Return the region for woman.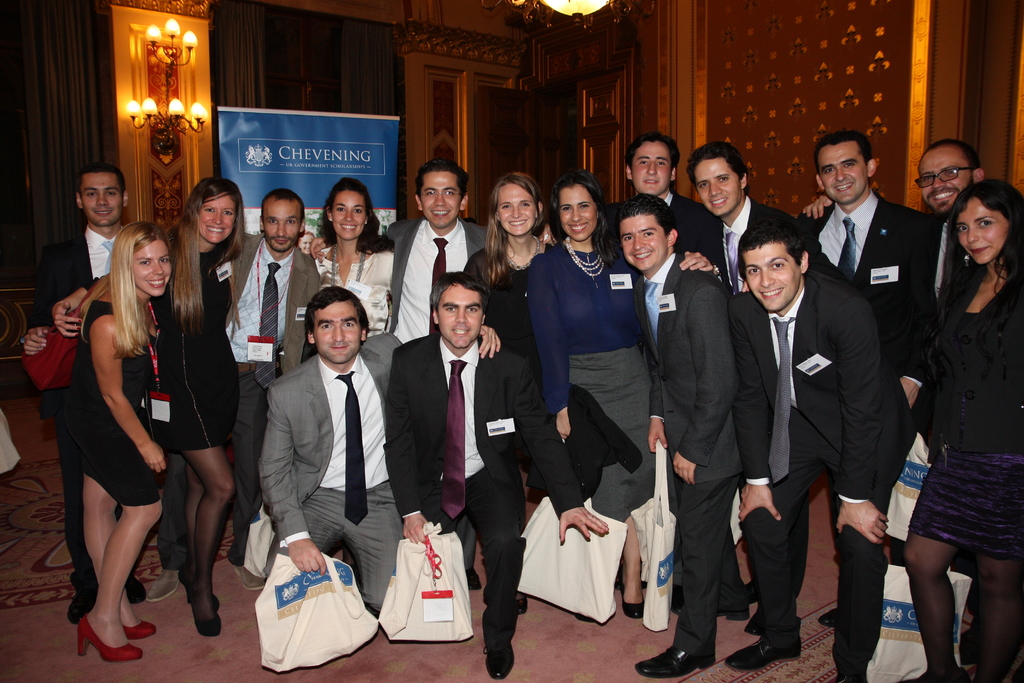
<box>886,149,1015,679</box>.
